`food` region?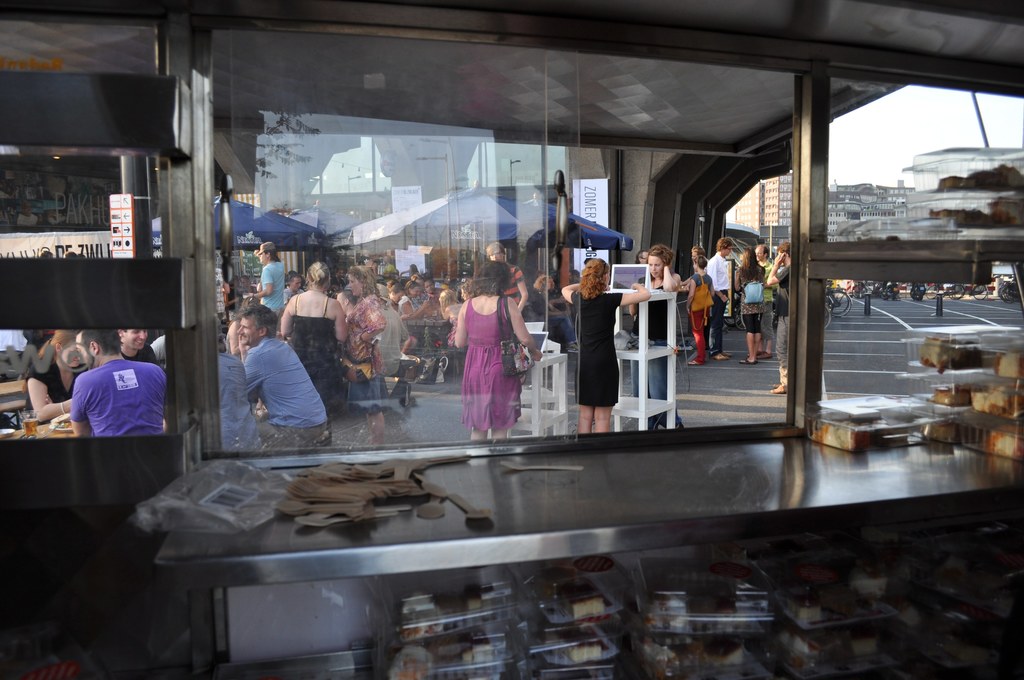
rect(392, 633, 440, 679)
